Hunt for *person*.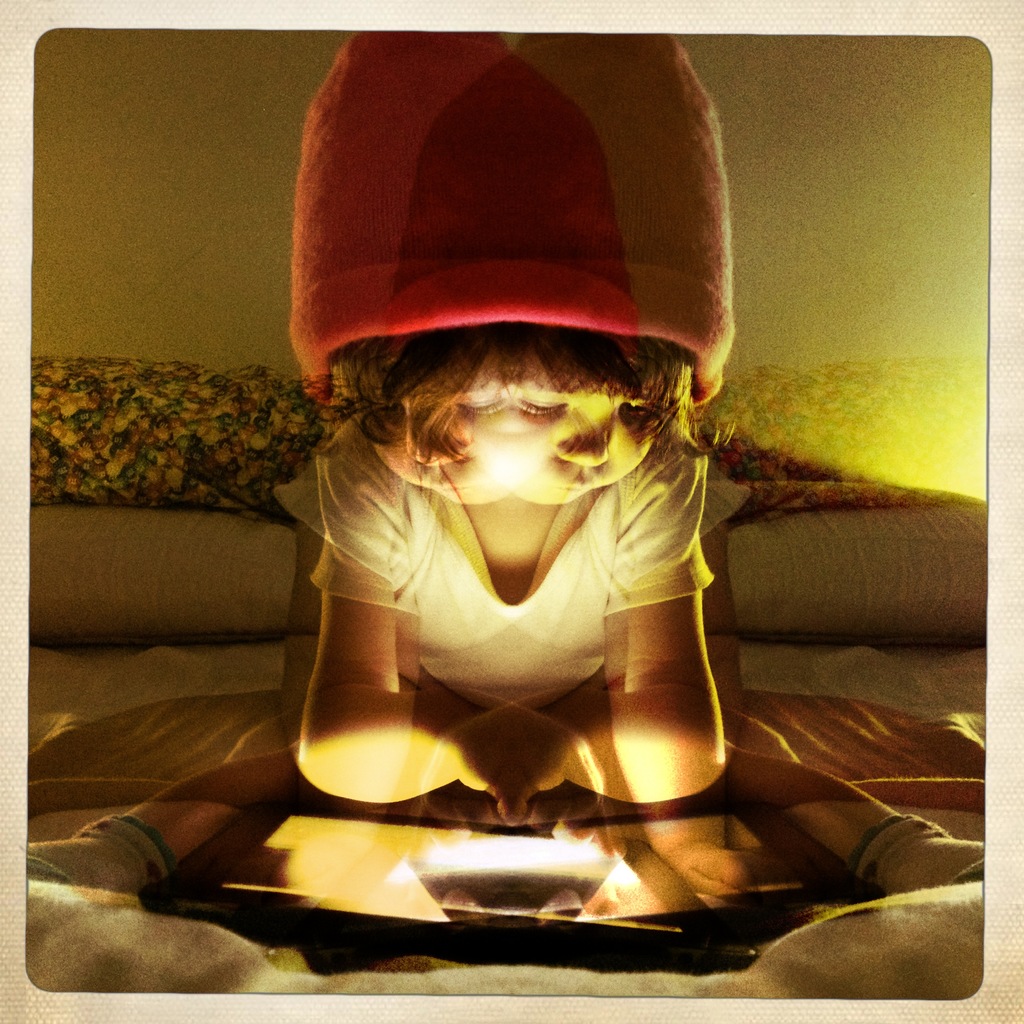
Hunted down at (x1=275, y1=325, x2=726, y2=834).
